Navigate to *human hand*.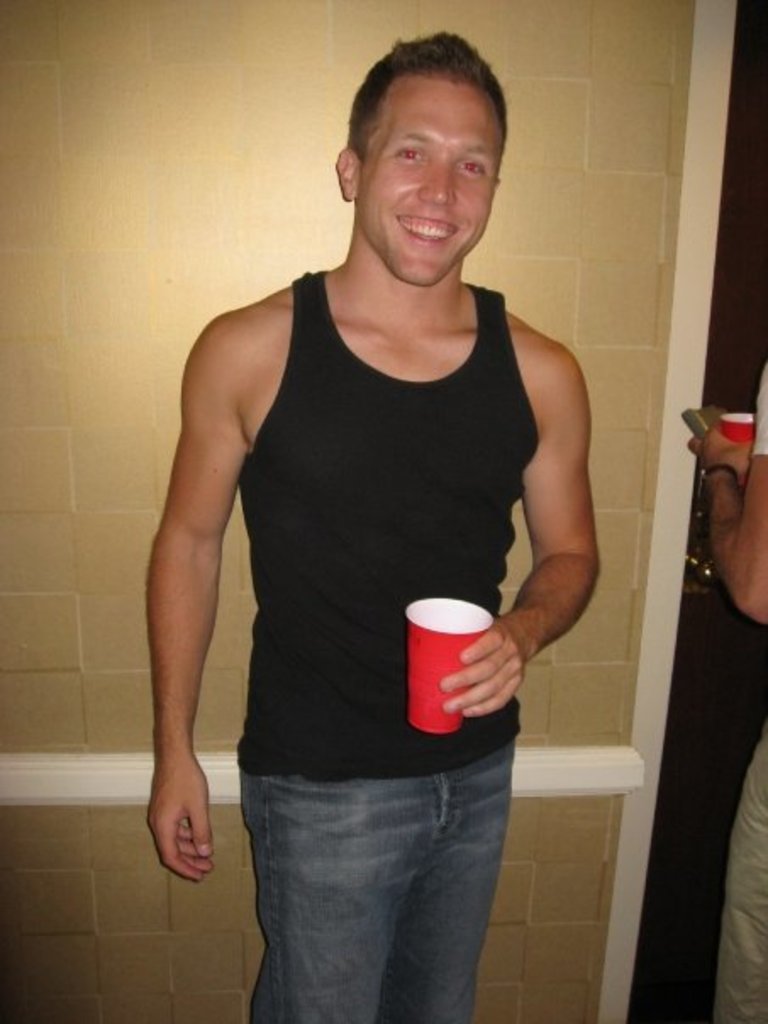
Navigation target: 682:424:760:490.
